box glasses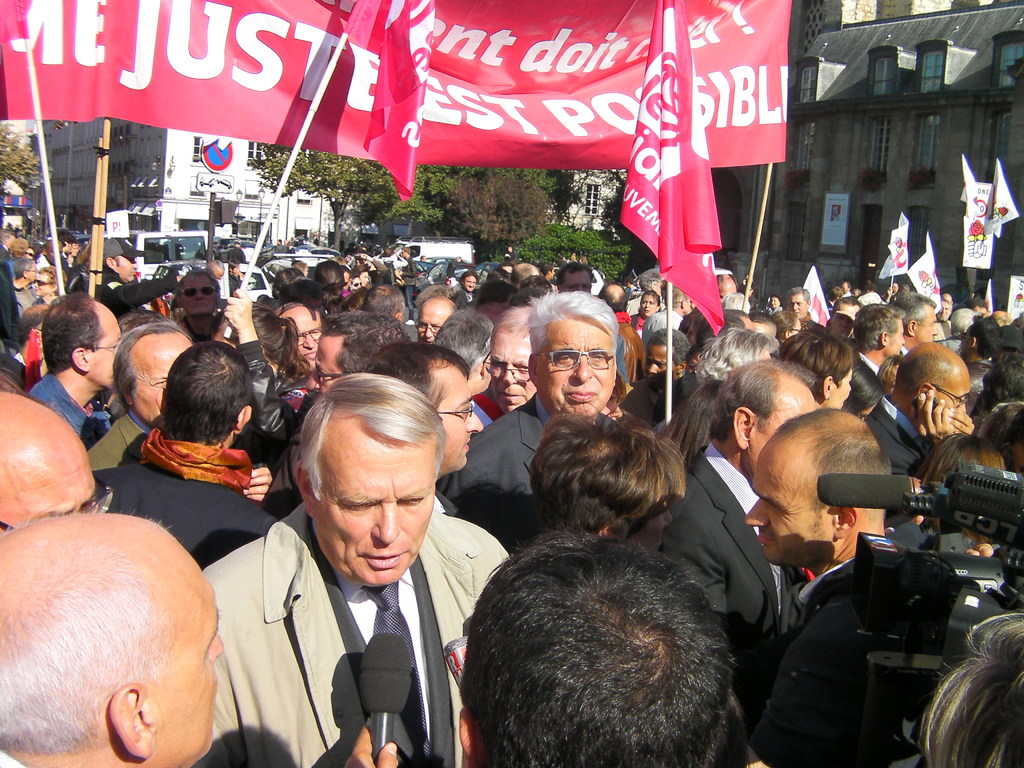
530 342 622 368
